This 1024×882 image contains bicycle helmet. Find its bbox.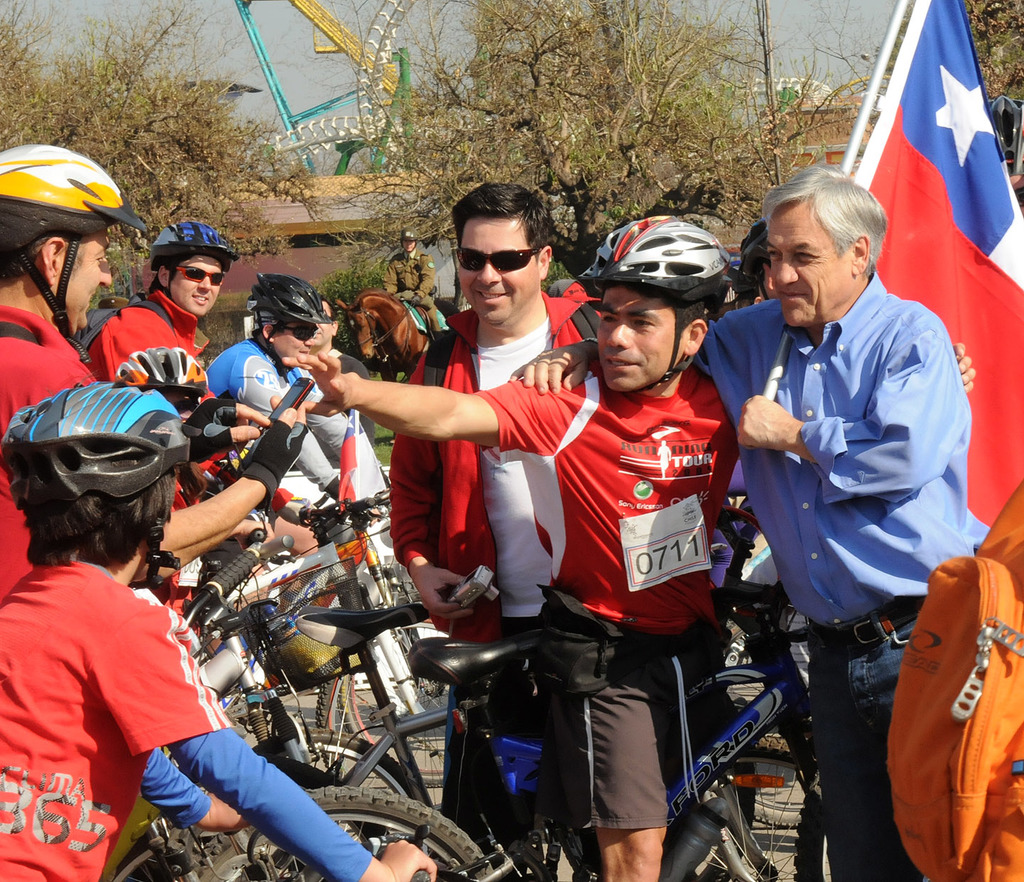
select_region(141, 221, 235, 267).
